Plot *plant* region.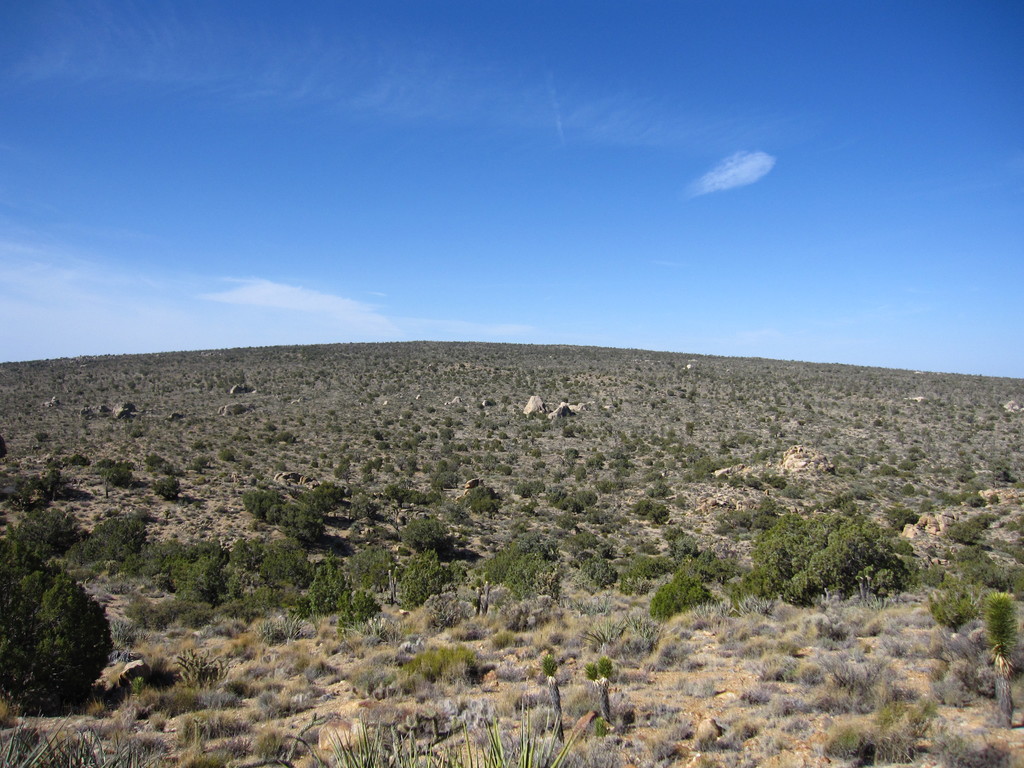
Plotted at <bbox>538, 654, 564, 748</bbox>.
